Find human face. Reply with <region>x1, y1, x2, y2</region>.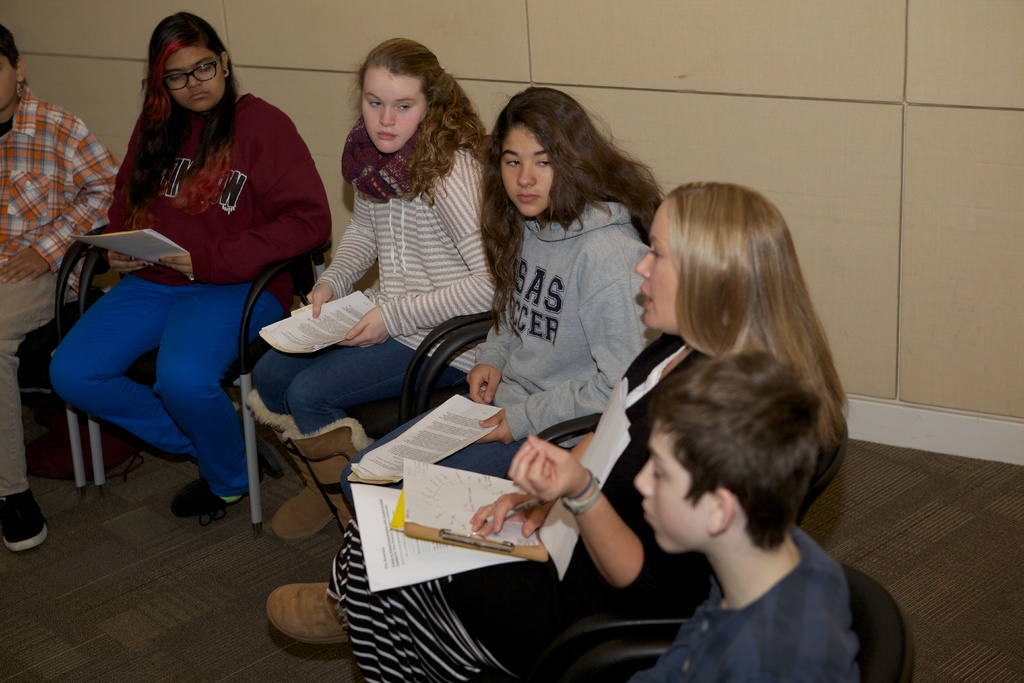
<region>501, 120, 555, 217</region>.
